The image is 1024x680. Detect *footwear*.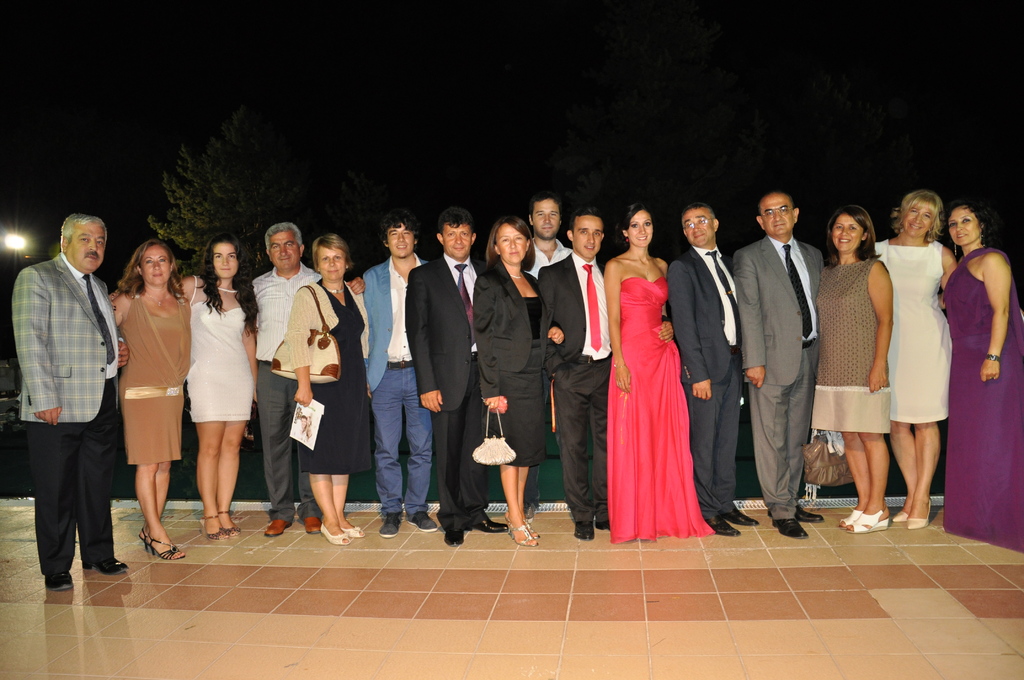
Detection: 845, 505, 892, 535.
